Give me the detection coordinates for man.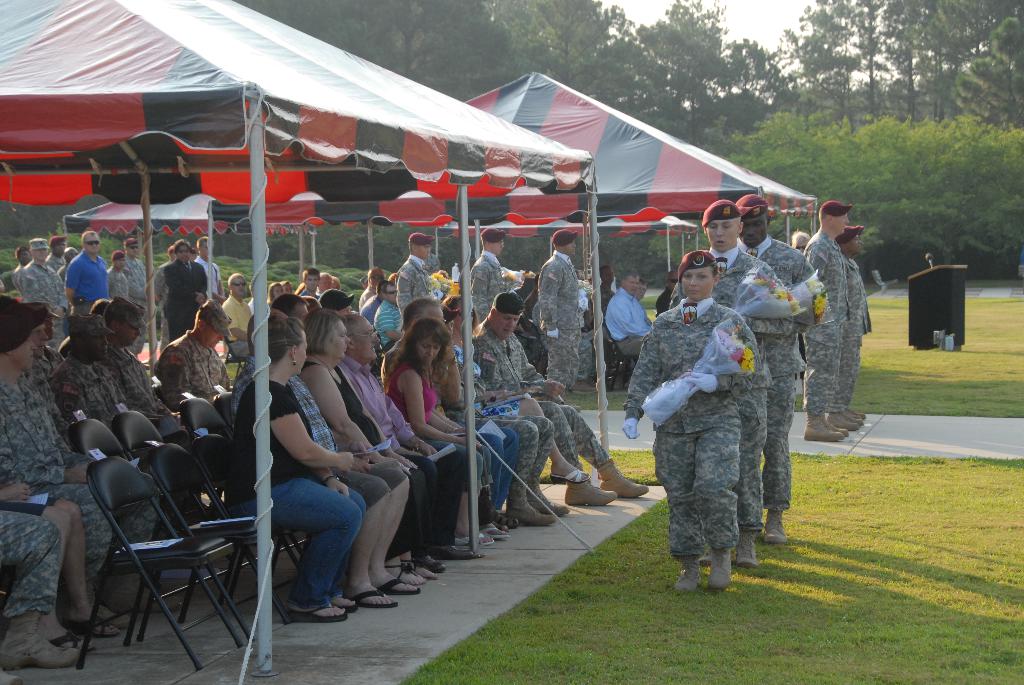
(358,267,387,308).
